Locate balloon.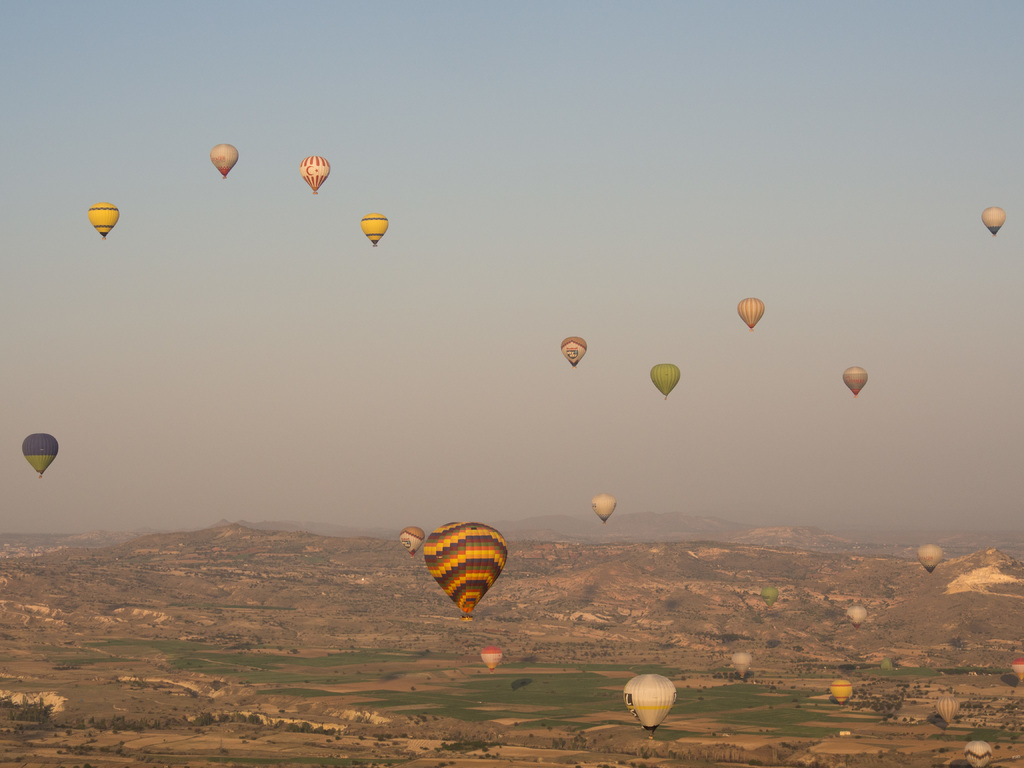
Bounding box: x1=732, y1=652, x2=752, y2=675.
